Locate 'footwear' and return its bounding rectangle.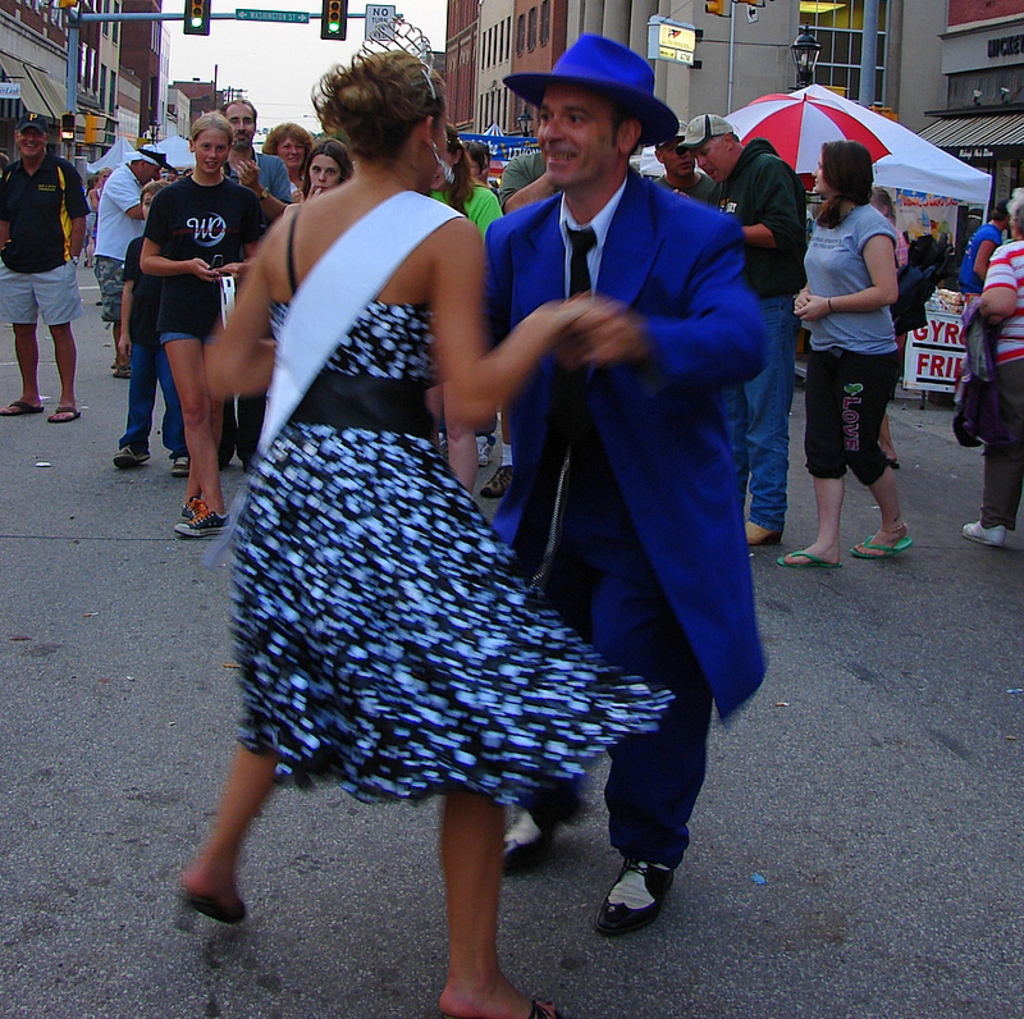
<box>485,463,516,499</box>.
